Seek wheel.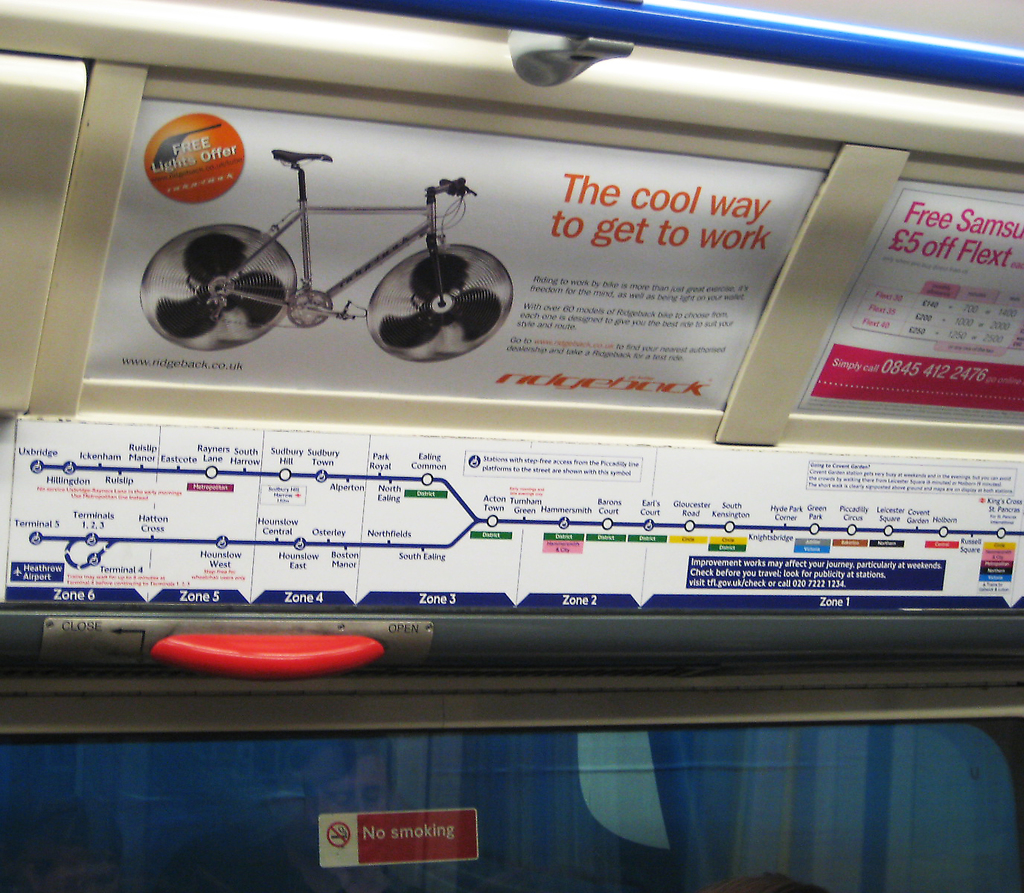
select_region(365, 243, 512, 363).
